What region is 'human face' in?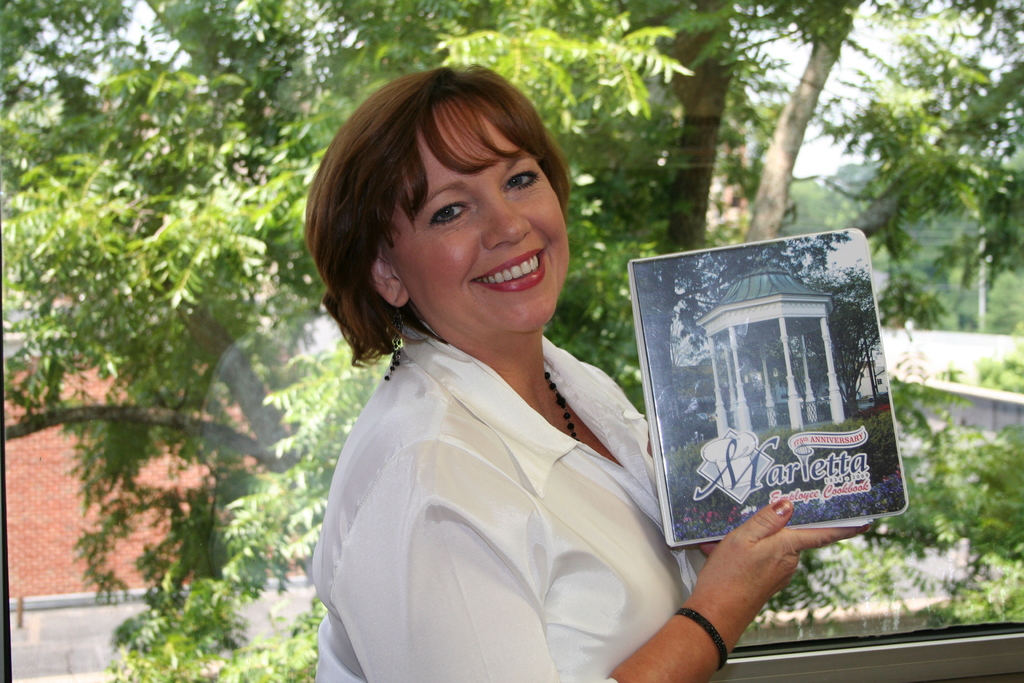
bbox=(381, 94, 570, 333).
